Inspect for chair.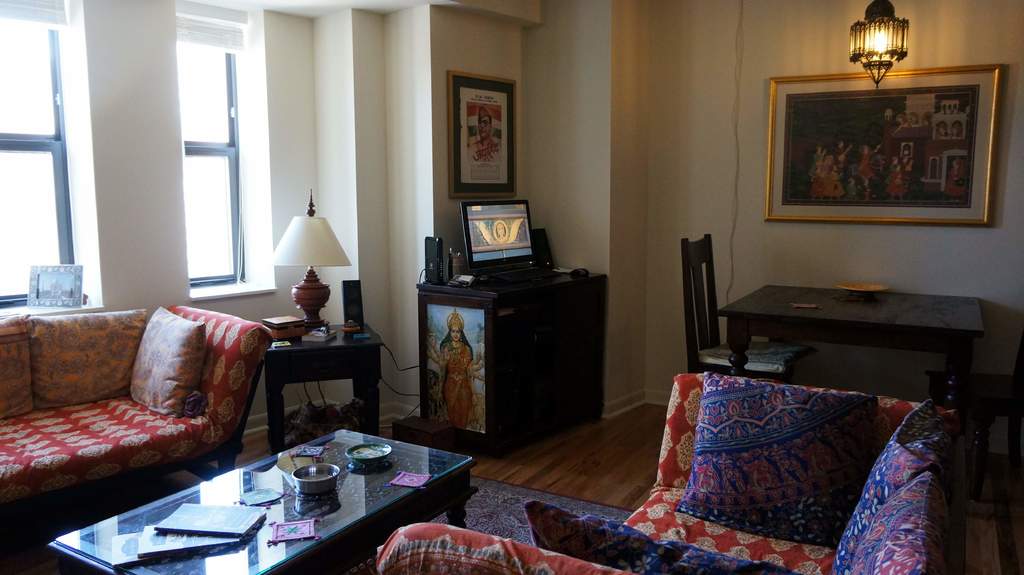
Inspection: locate(611, 350, 965, 556).
